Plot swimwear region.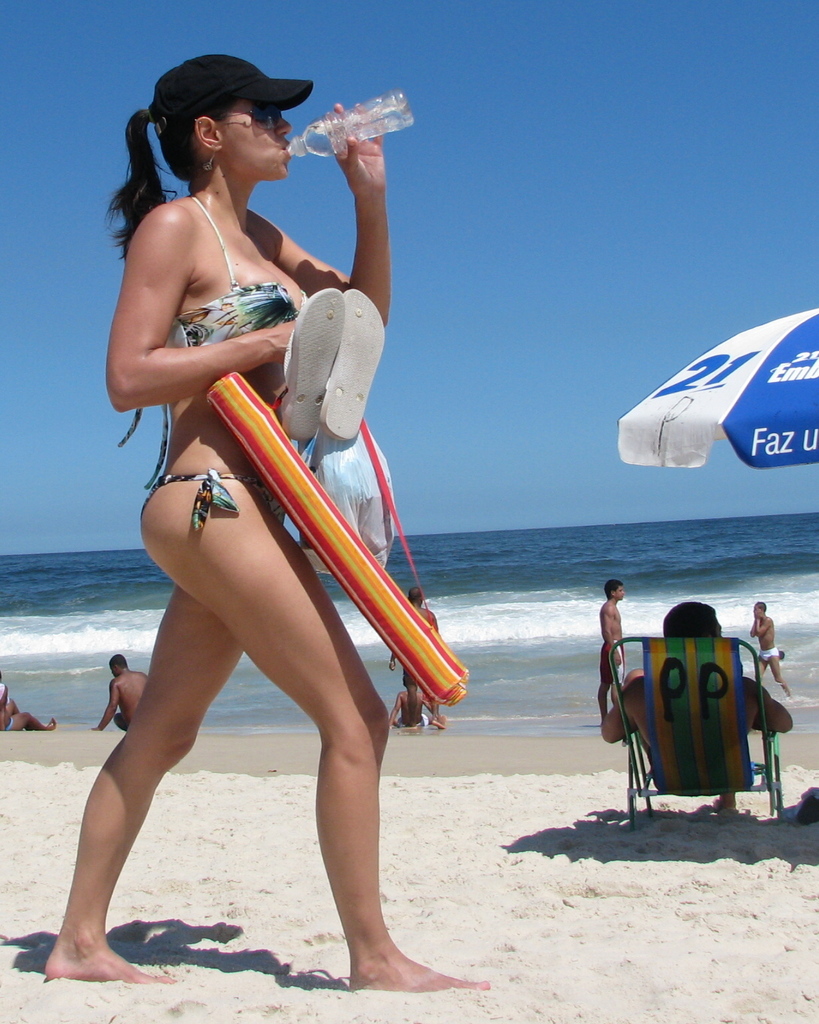
Plotted at locate(597, 636, 625, 697).
